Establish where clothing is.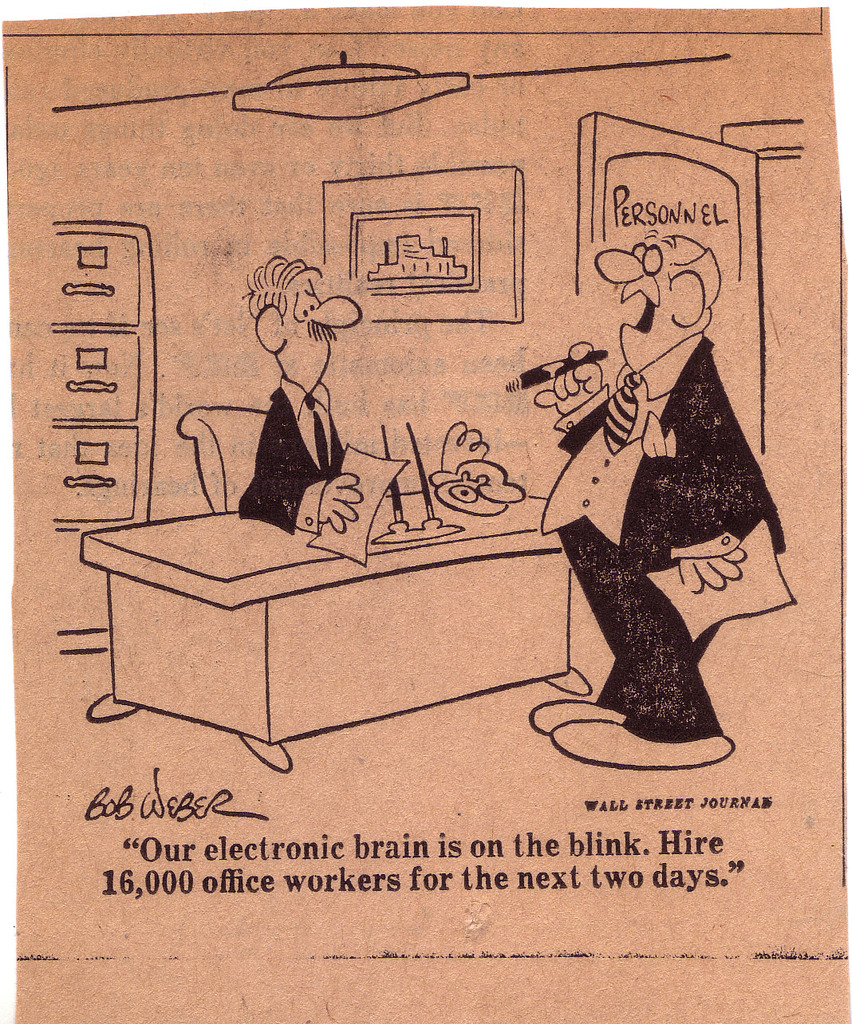
Established at (531, 336, 807, 755).
